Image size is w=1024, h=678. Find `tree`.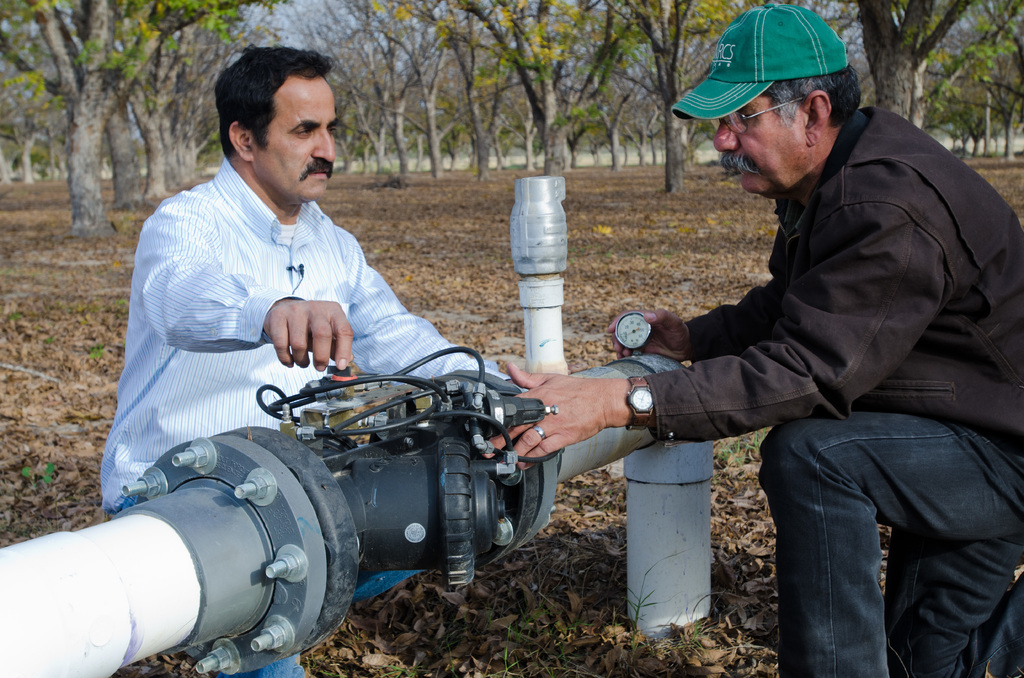
380:0:591:181.
